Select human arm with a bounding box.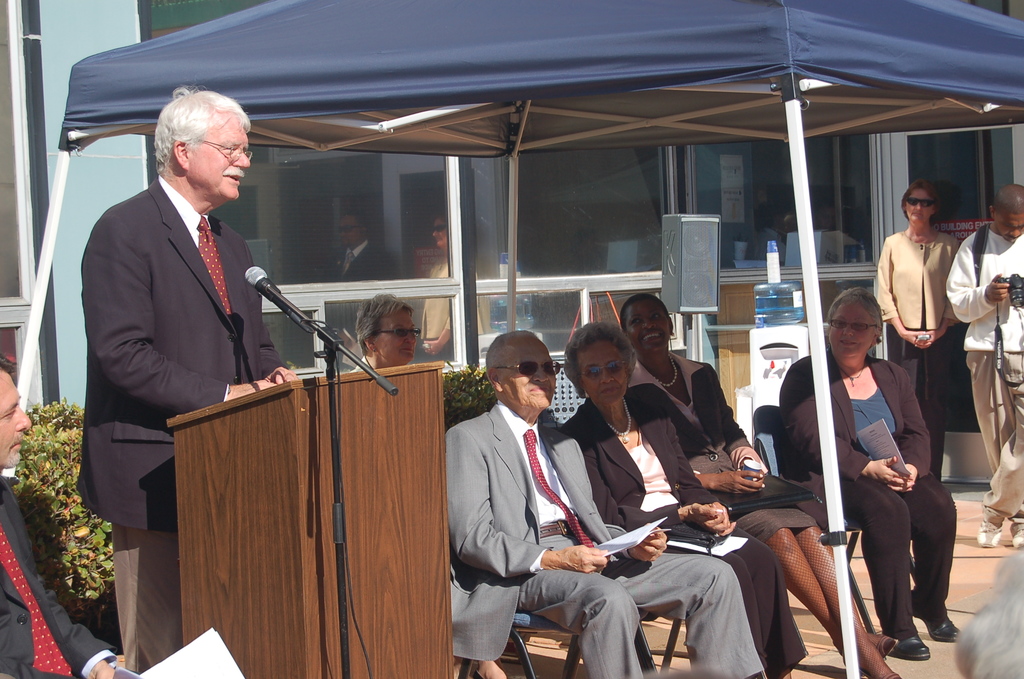
(673, 435, 762, 495).
